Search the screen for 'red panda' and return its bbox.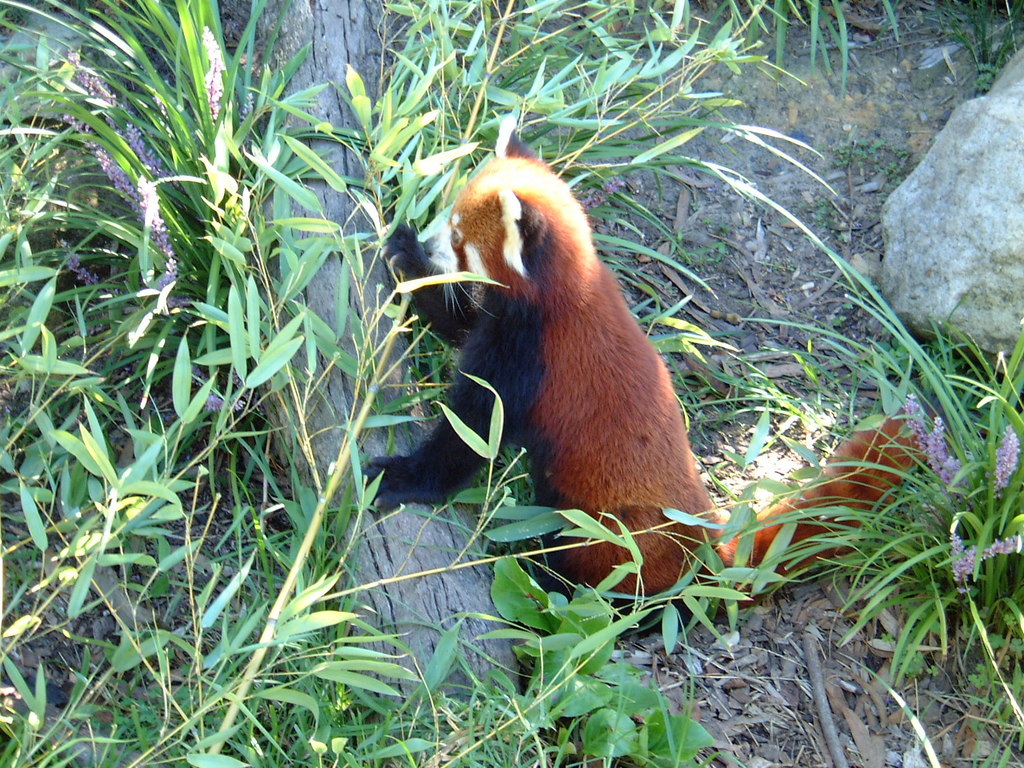
Found: (left=362, top=154, right=918, bottom=630).
